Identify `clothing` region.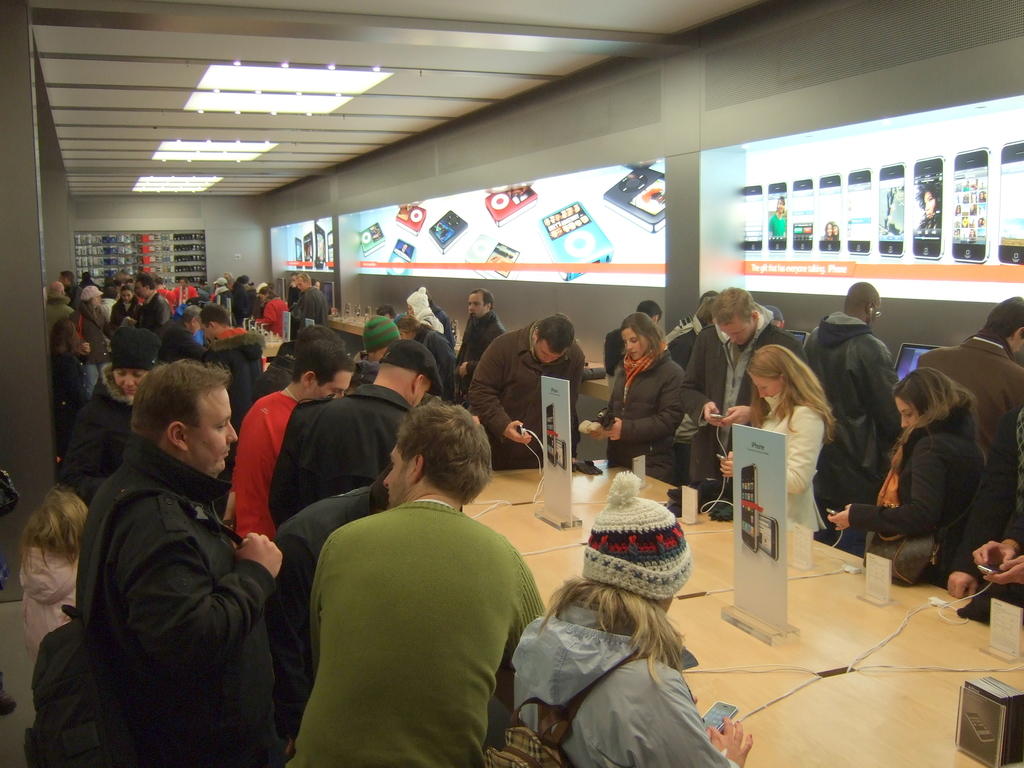
Region: x1=61 y1=373 x2=141 y2=503.
